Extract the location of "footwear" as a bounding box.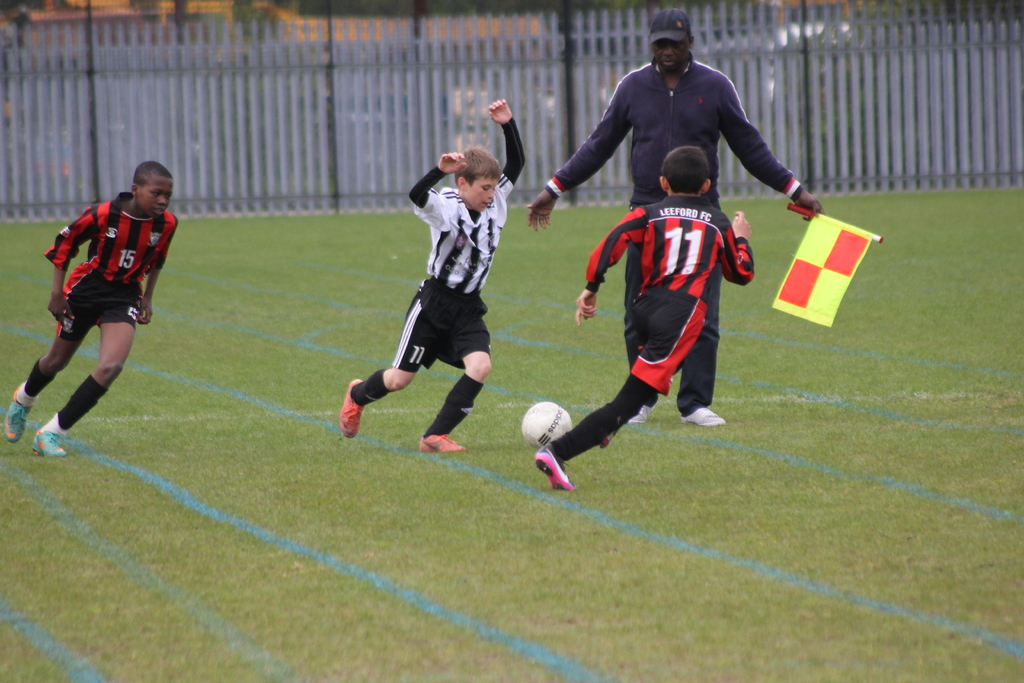
pyautogui.locateOnScreen(600, 431, 616, 449).
